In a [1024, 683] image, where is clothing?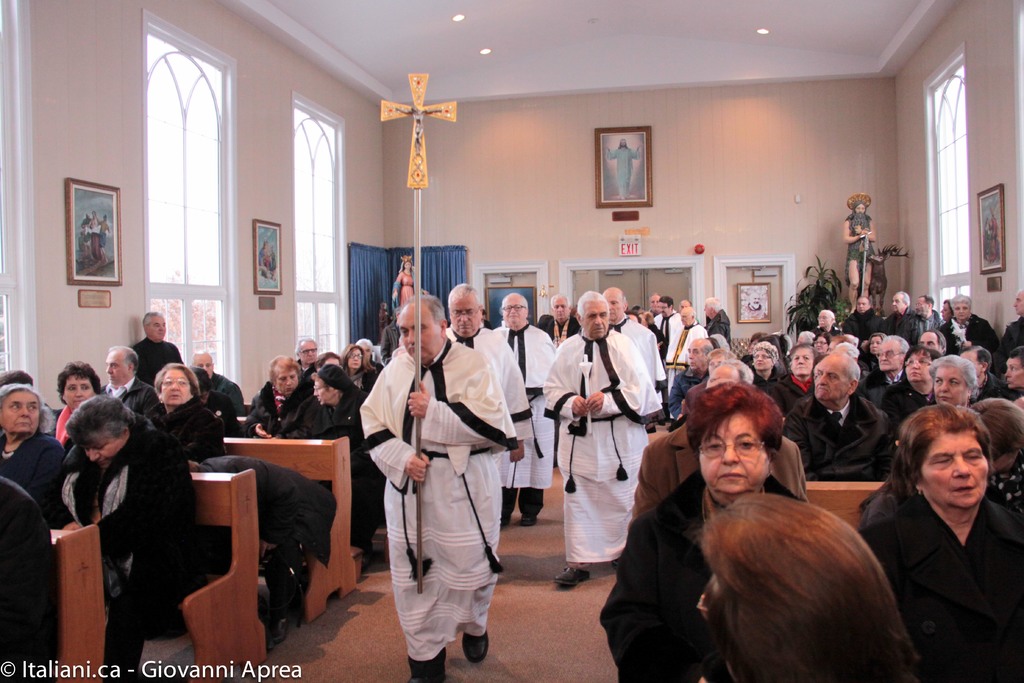
<bbox>269, 252, 276, 268</bbox>.
